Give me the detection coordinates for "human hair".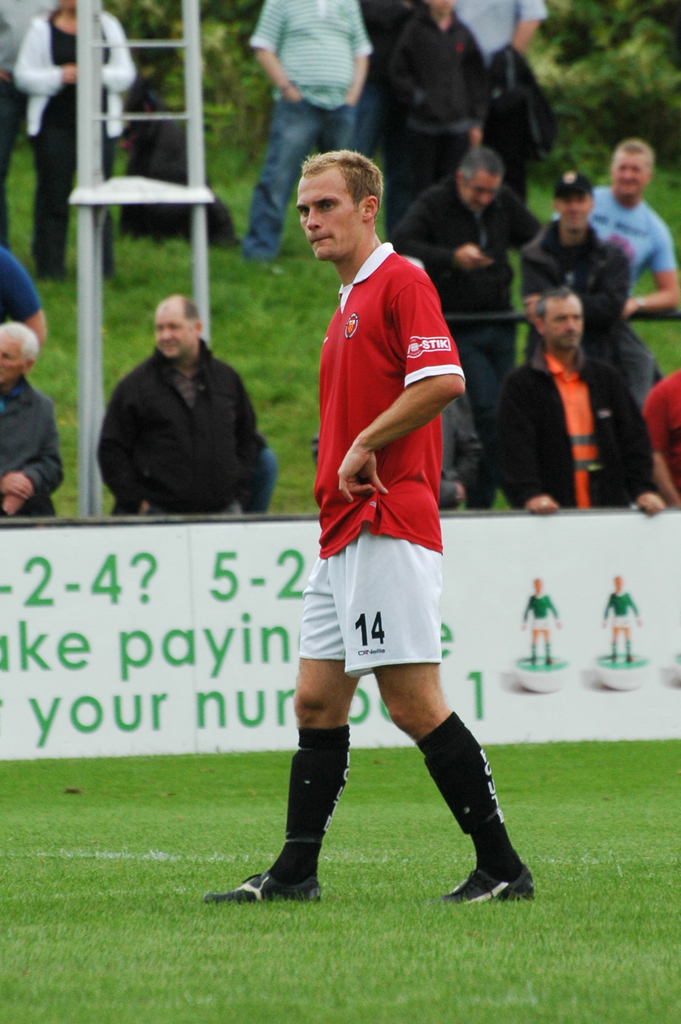
Rect(533, 285, 578, 331).
